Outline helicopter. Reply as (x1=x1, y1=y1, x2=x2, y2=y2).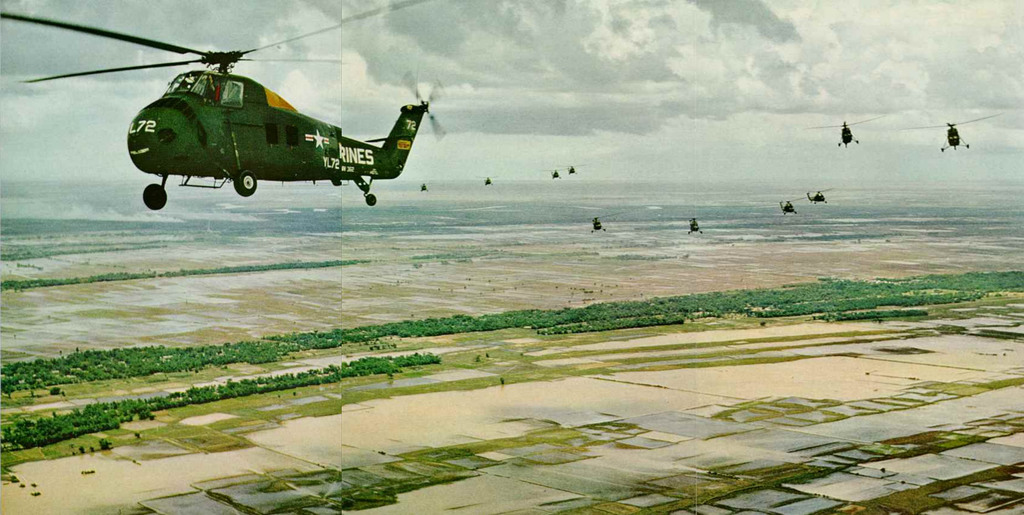
(x1=538, y1=166, x2=564, y2=180).
